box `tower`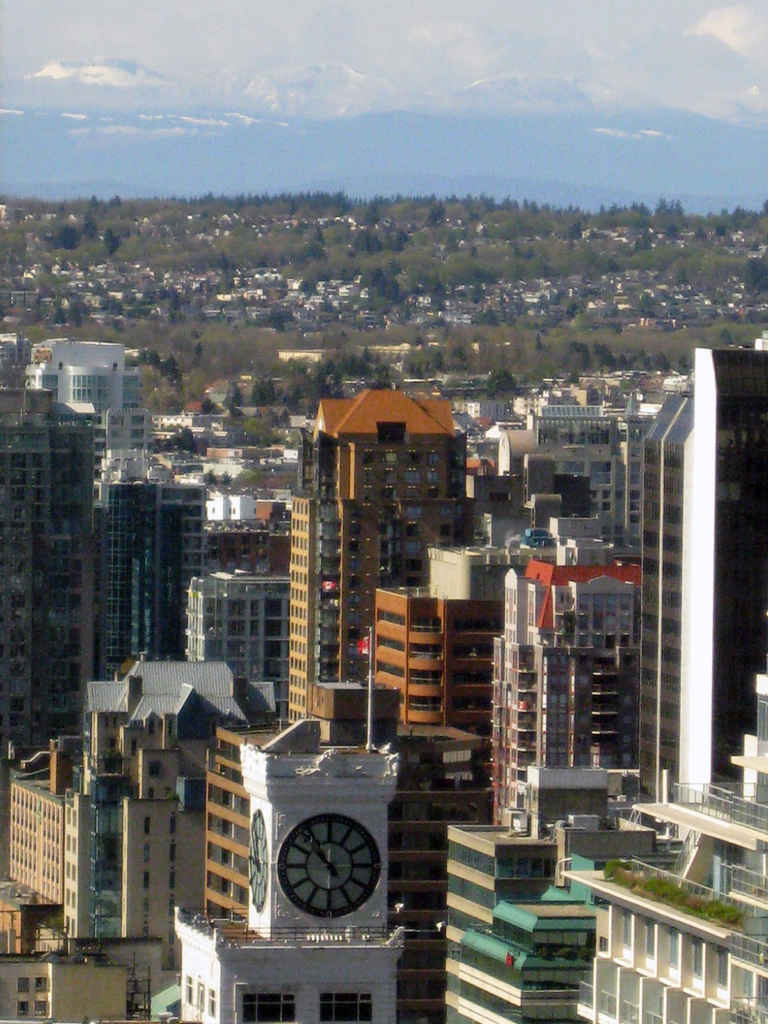
[left=174, top=713, right=399, bottom=1023]
